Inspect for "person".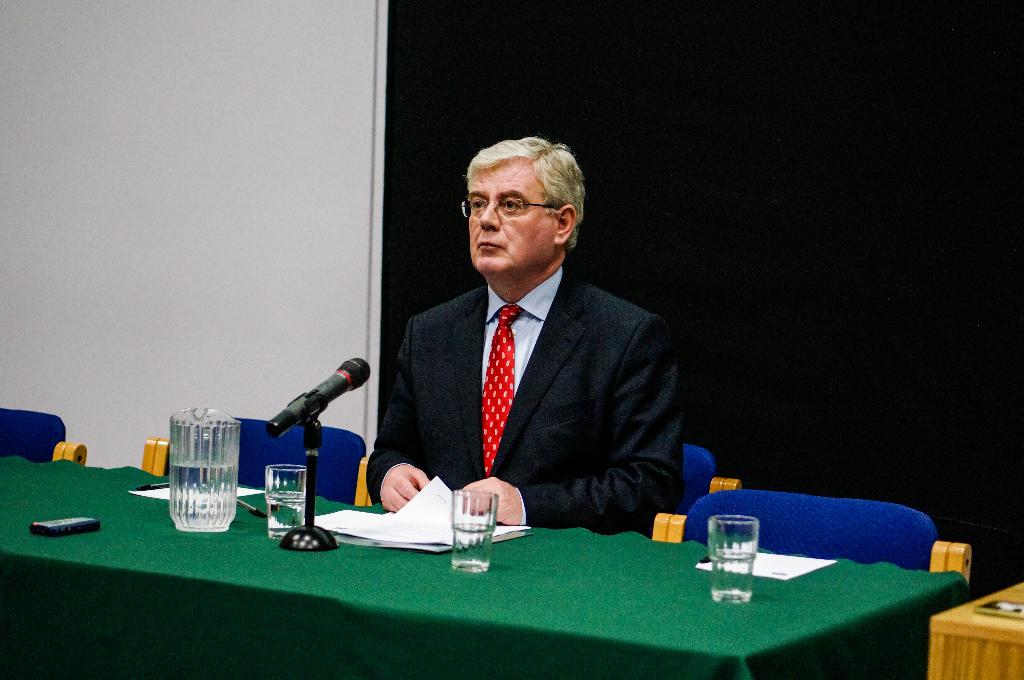
Inspection: select_region(383, 127, 682, 573).
